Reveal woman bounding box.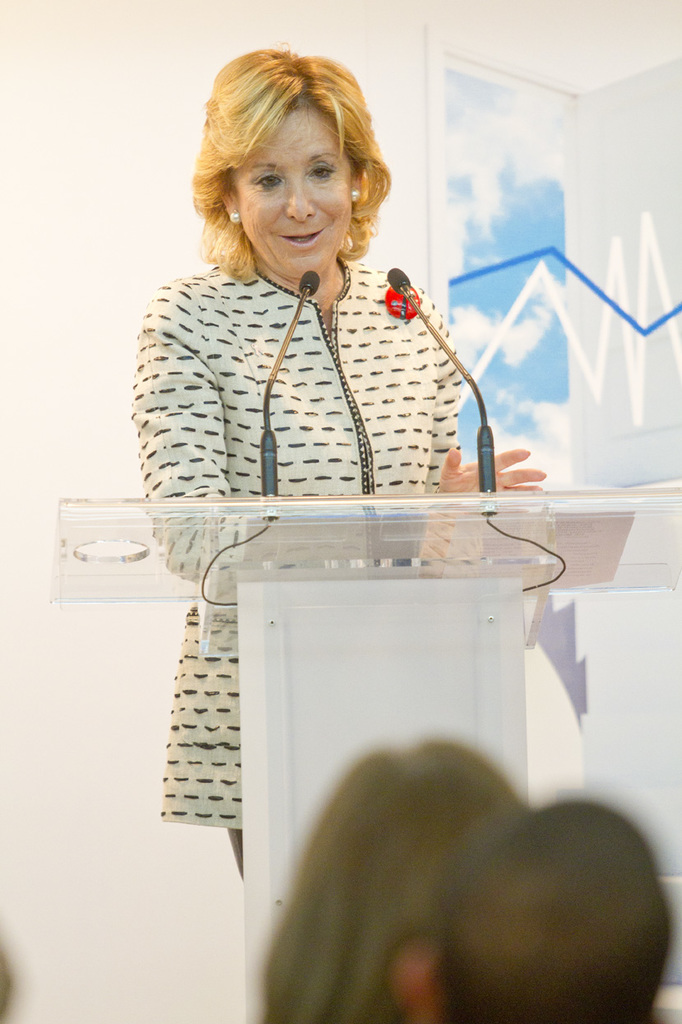
Revealed: bbox=(148, 91, 517, 696).
